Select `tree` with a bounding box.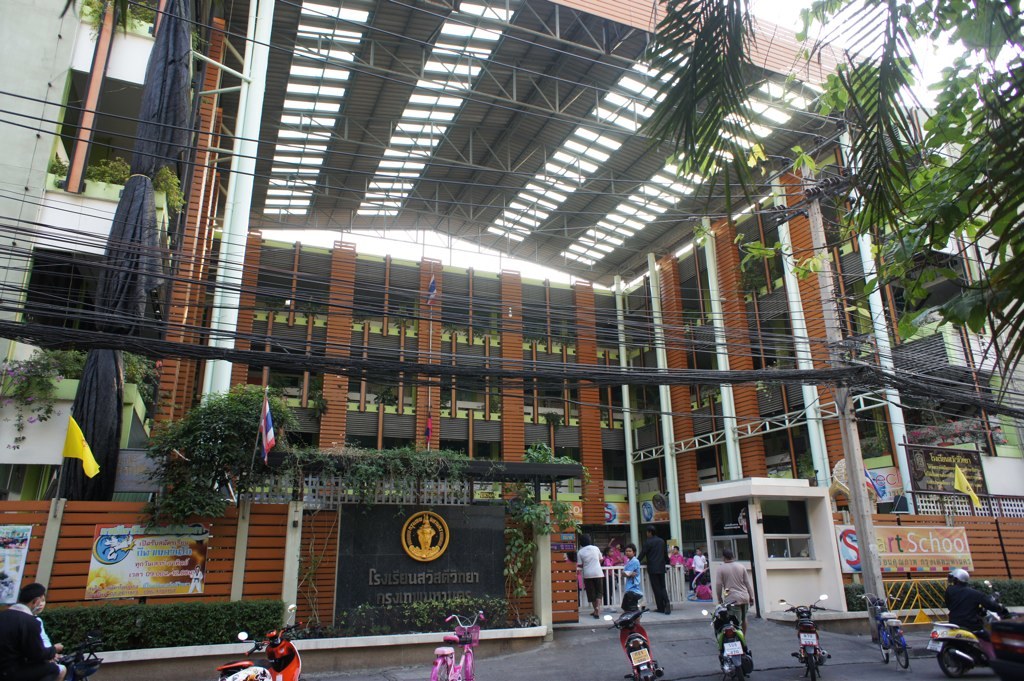
pyautogui.locateOnScreen(642, 0, 1023, 433).
